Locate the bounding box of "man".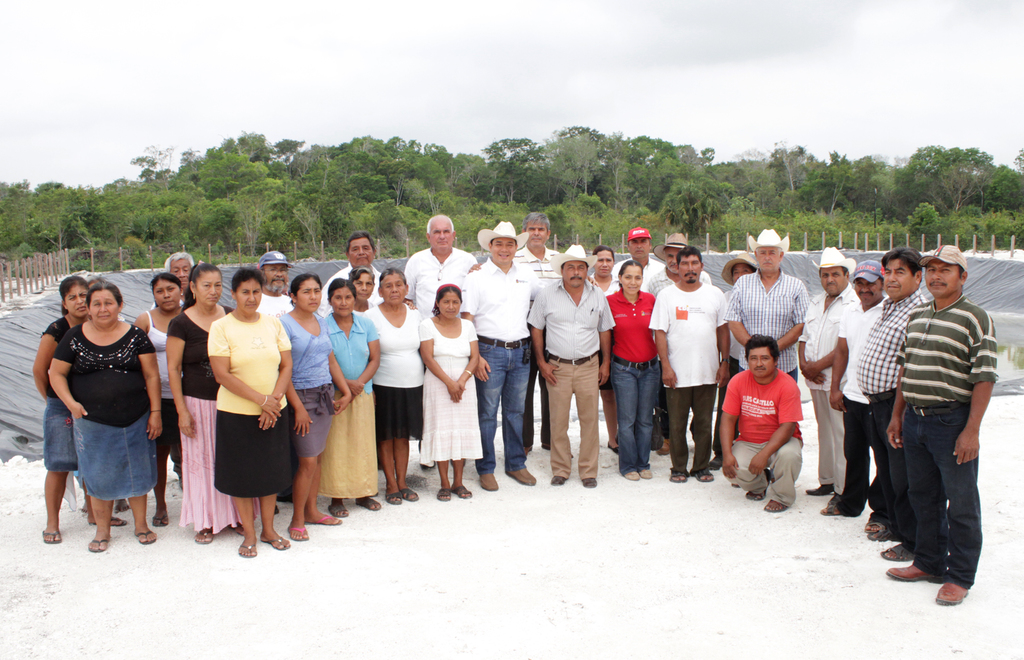
Bounding box: l=717, t=333, r=805, b=510.
